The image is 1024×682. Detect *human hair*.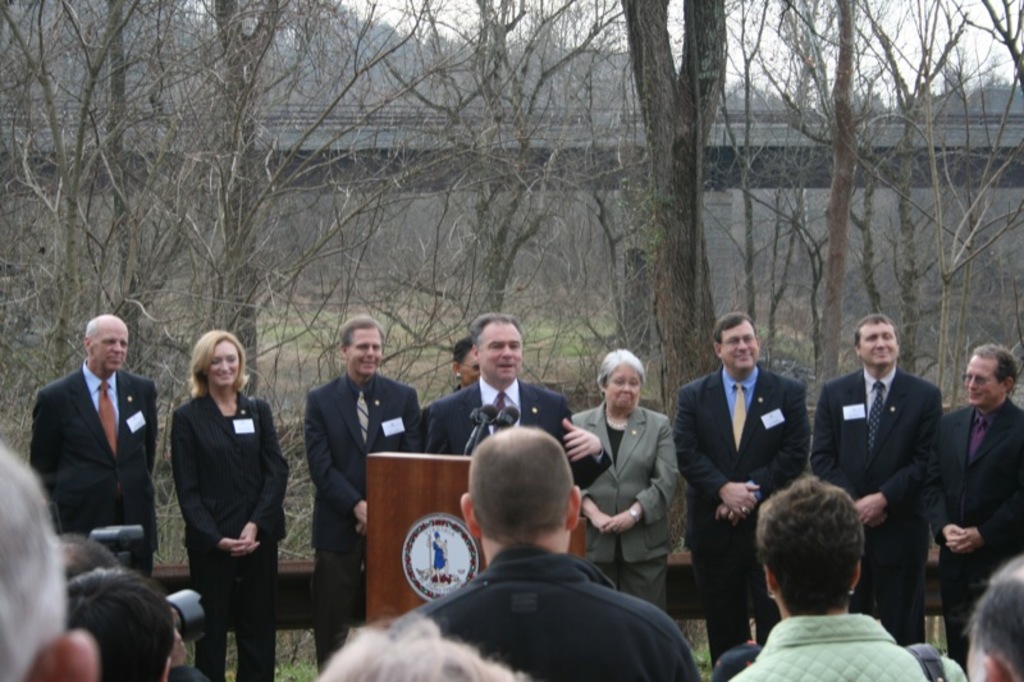
Detection: pyautogui.locateOnScreen(970, 558, 1023, 681).
